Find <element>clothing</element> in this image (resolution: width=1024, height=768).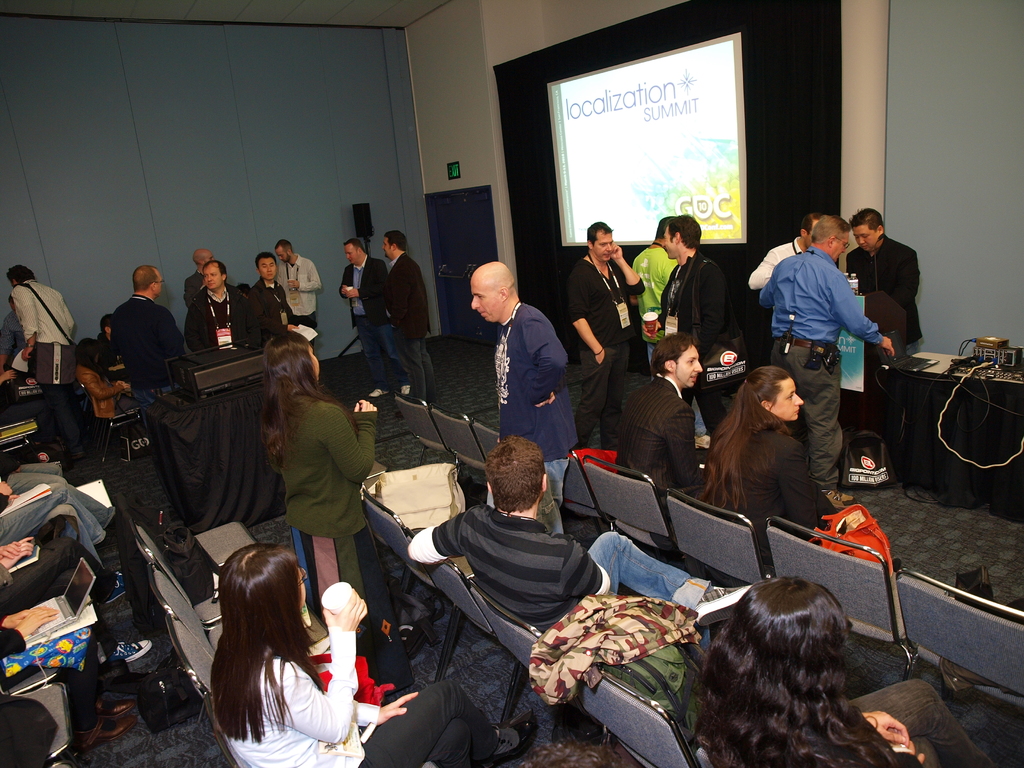
box=[618, 377, 705, 480].
